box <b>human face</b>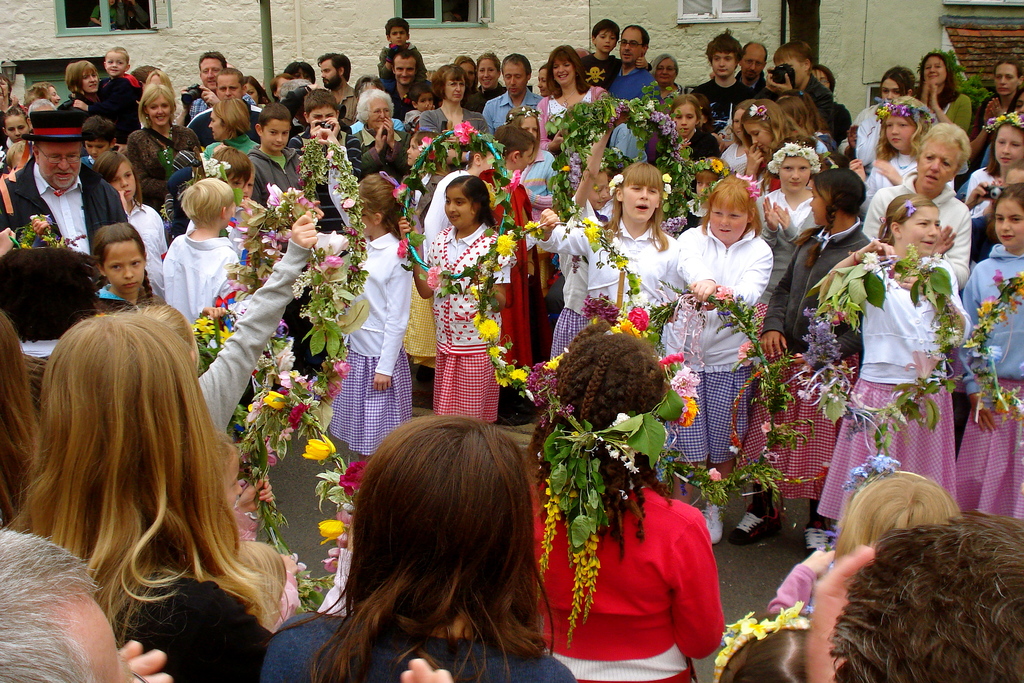
x1=444 y1=75 x2=467 y2=104
